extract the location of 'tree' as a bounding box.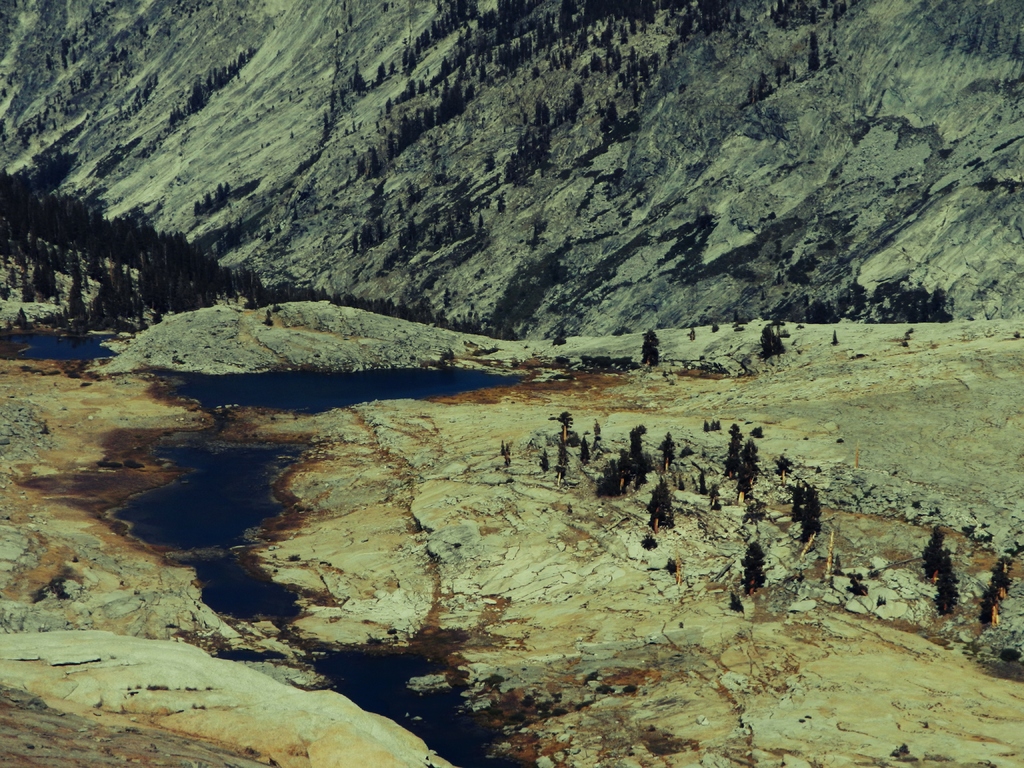
<region>636, 329, 667, 376</region>.
